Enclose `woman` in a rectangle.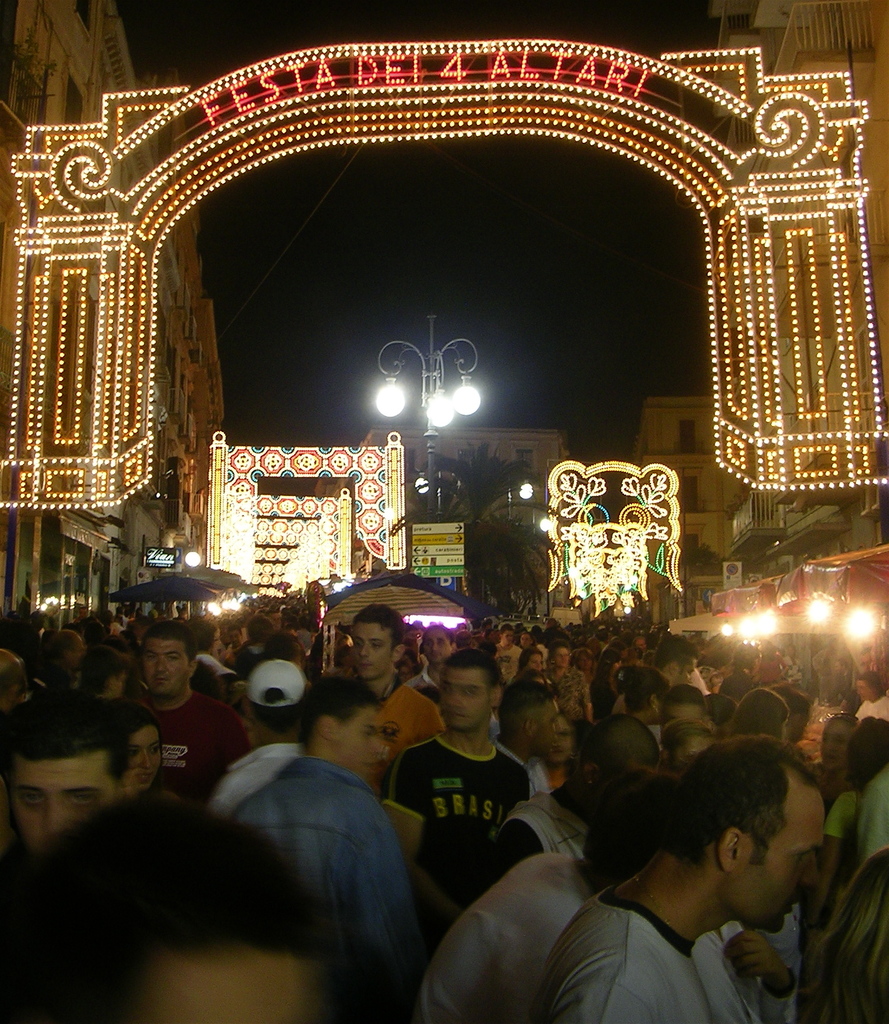
[665, 718, 710, 778].
